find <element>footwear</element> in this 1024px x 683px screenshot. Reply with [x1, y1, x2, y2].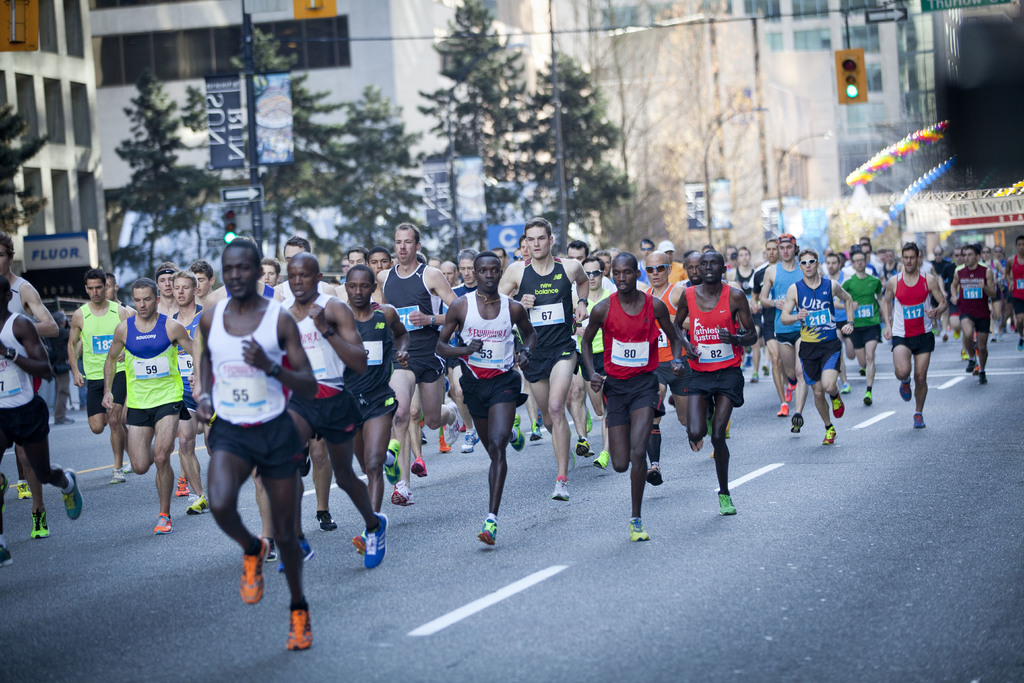
[111, 466, 124, 486].
